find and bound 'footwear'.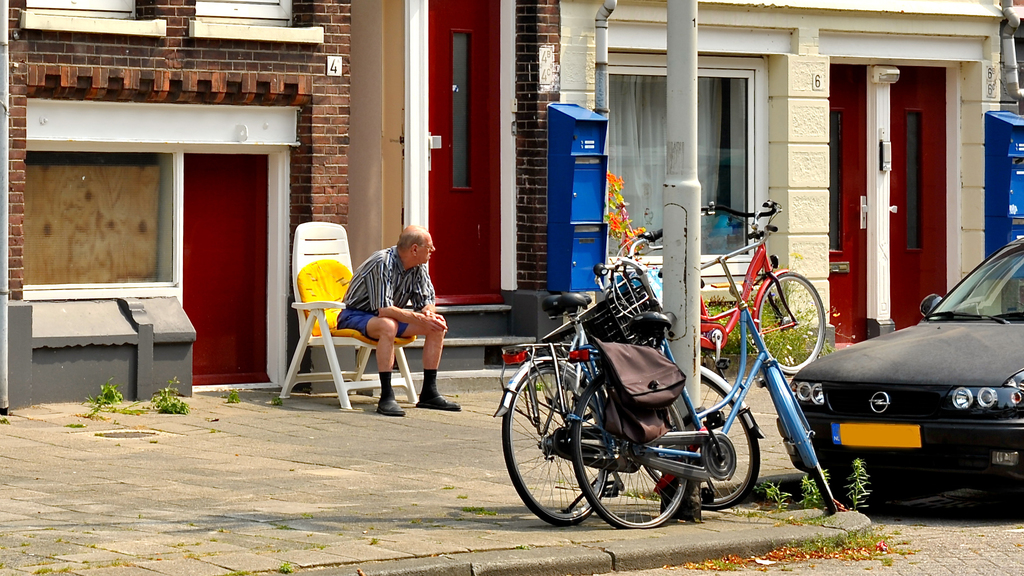
Bound: [x1=377, y1=392, x2=406, y2=417].
